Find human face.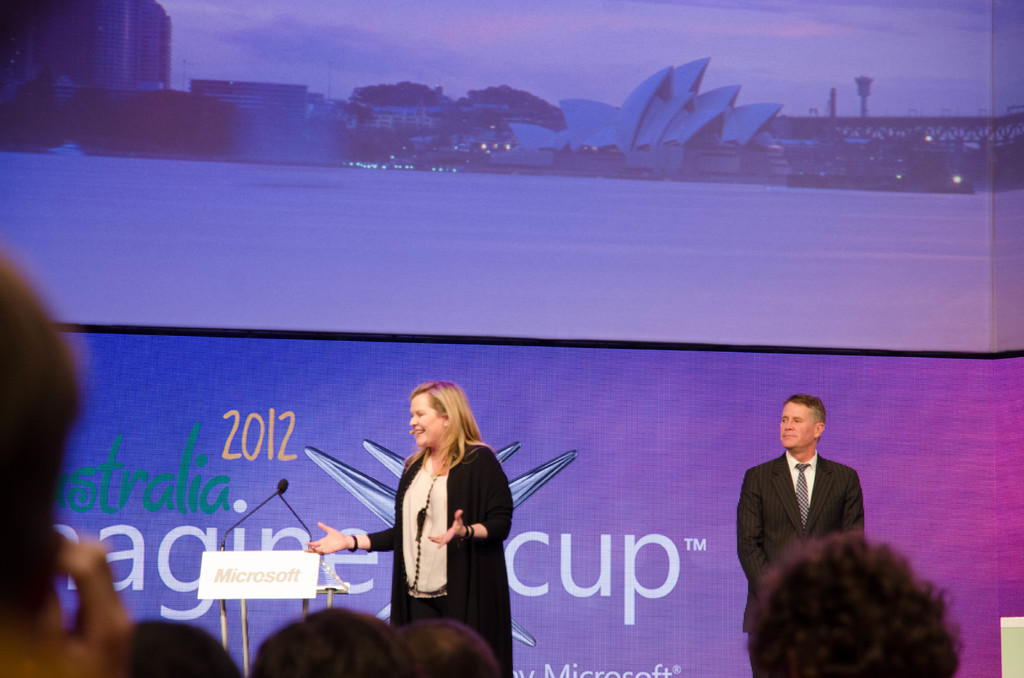
407 398 441 449.
